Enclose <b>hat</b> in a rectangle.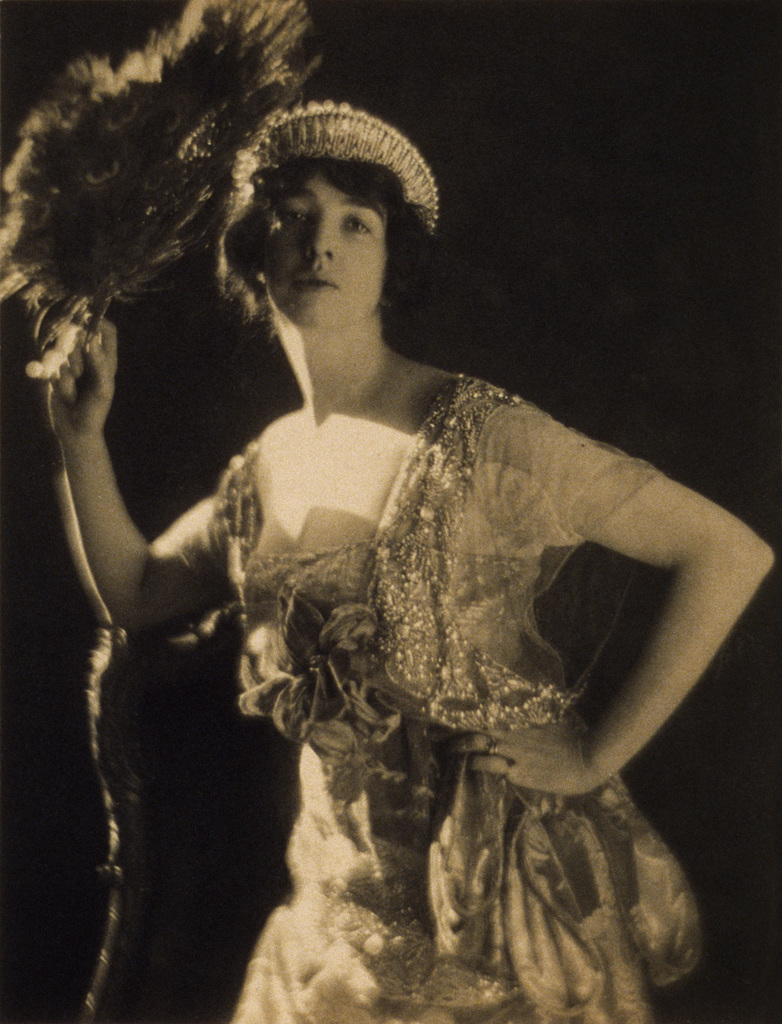
[234, 95, 441, 236].
